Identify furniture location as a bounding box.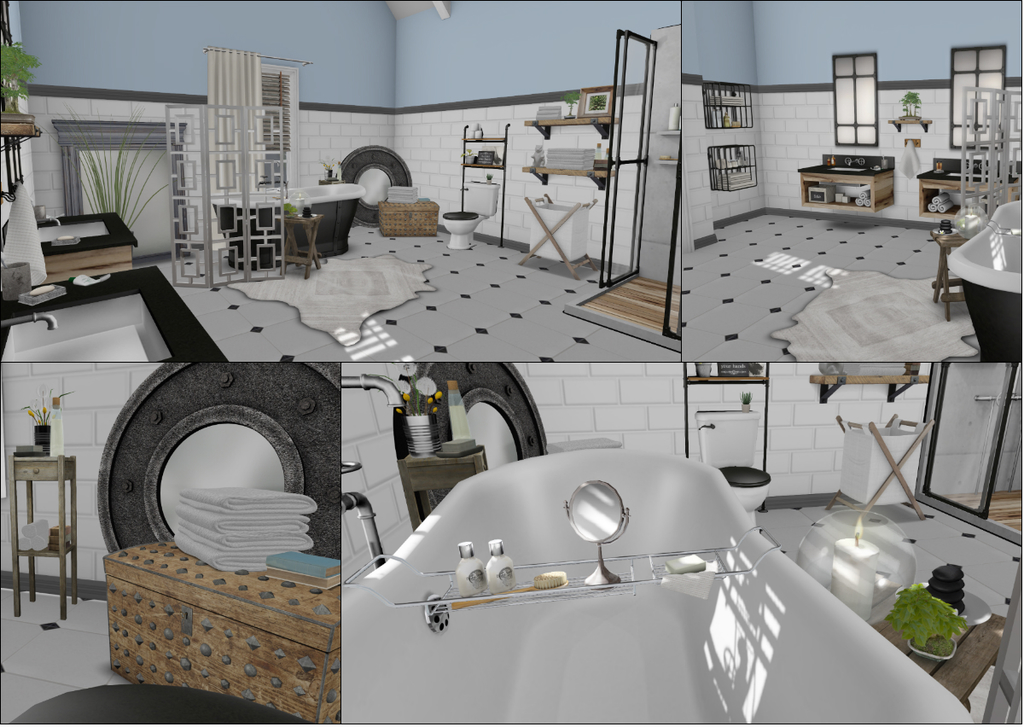
l=824, t=411, r=933, b=522.
